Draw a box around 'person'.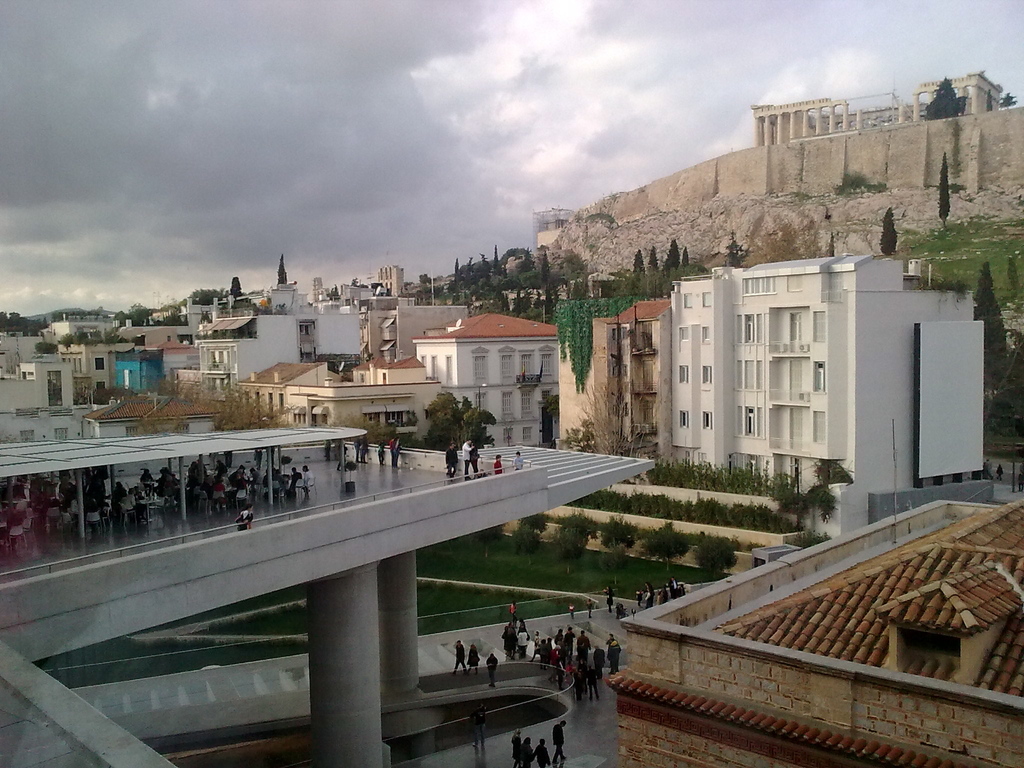
<box>605,635,620,678</box>.
